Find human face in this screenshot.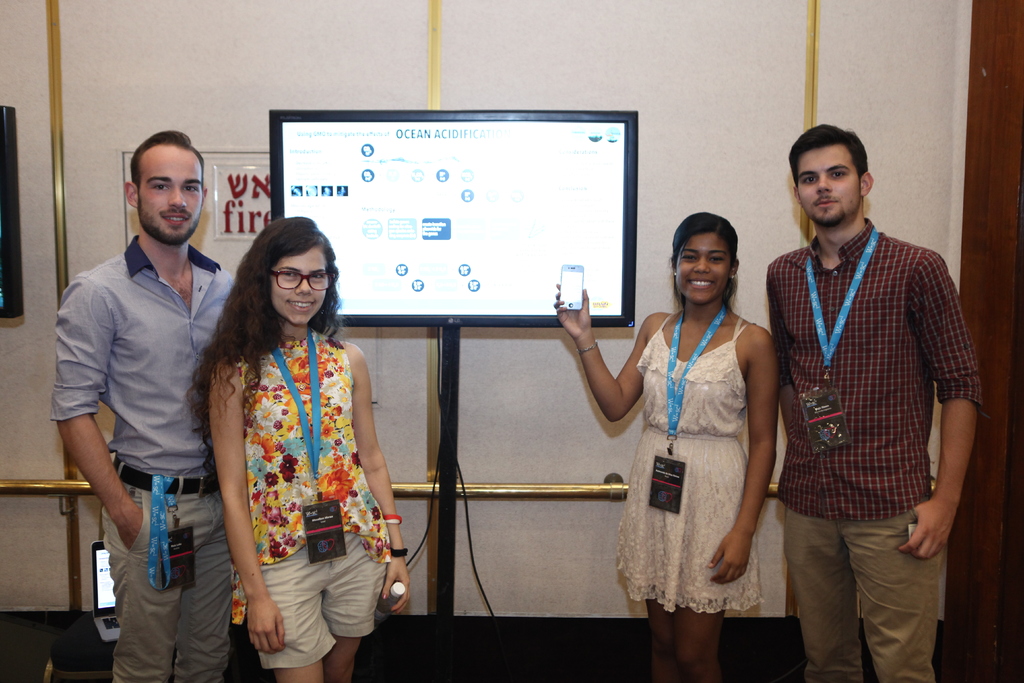
The bounding box for human face is 135, 145, 203, 243.
